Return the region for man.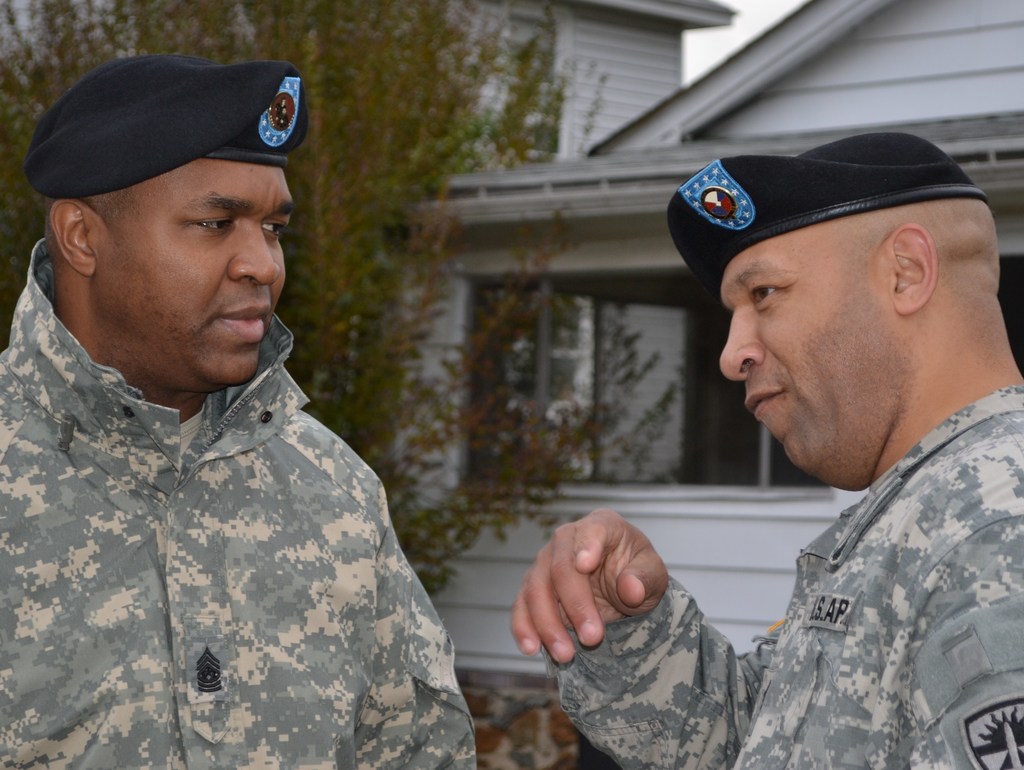
<region>0, 52, 481, 769</region>.
